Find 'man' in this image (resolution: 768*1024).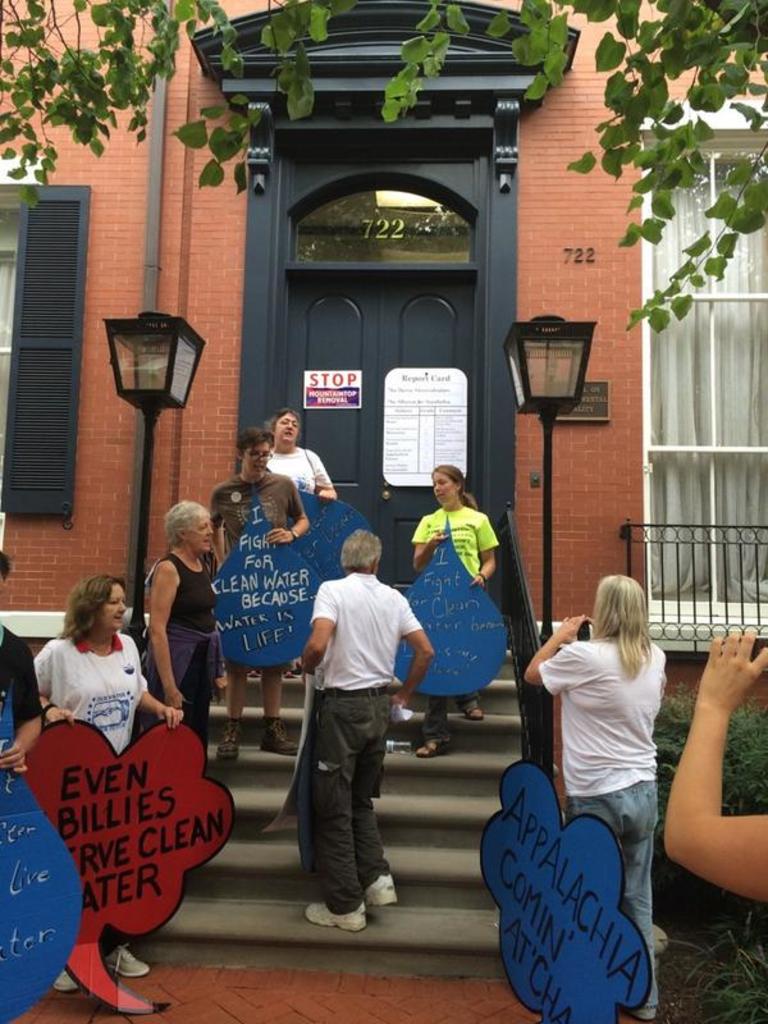
BBox(288, 534, 451, 951).
